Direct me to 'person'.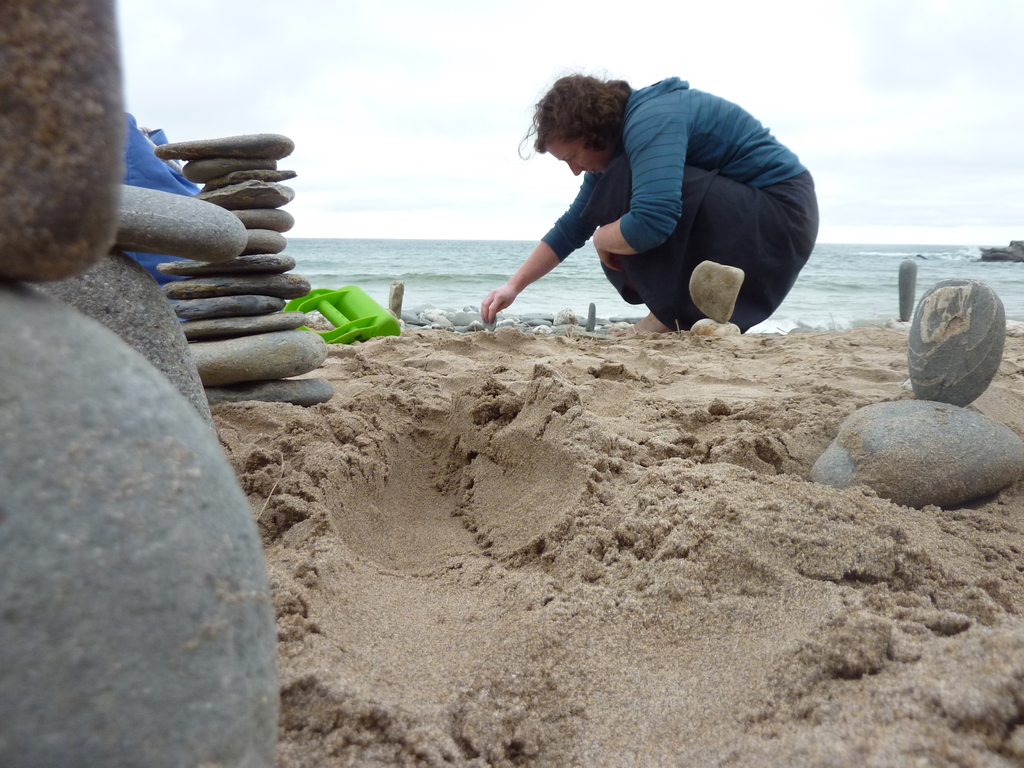
Direction: 473/70/809/351.
